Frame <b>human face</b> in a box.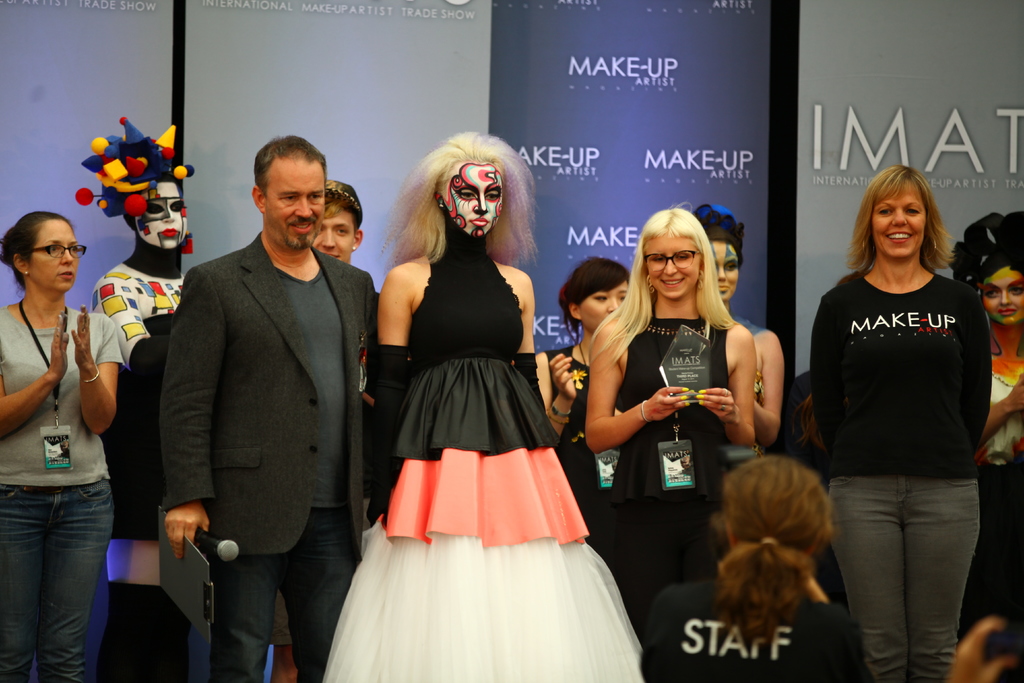
(x1=273, y1=160, x2=323, y2=251).
